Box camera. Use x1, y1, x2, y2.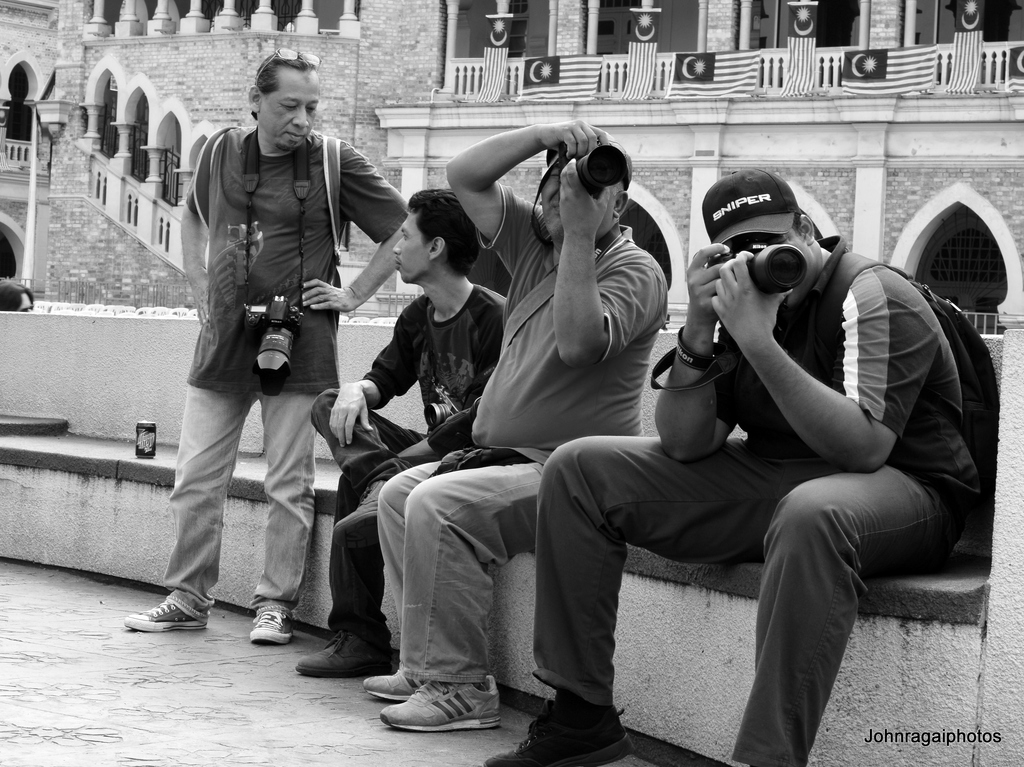
697, 229, 808, 338.
